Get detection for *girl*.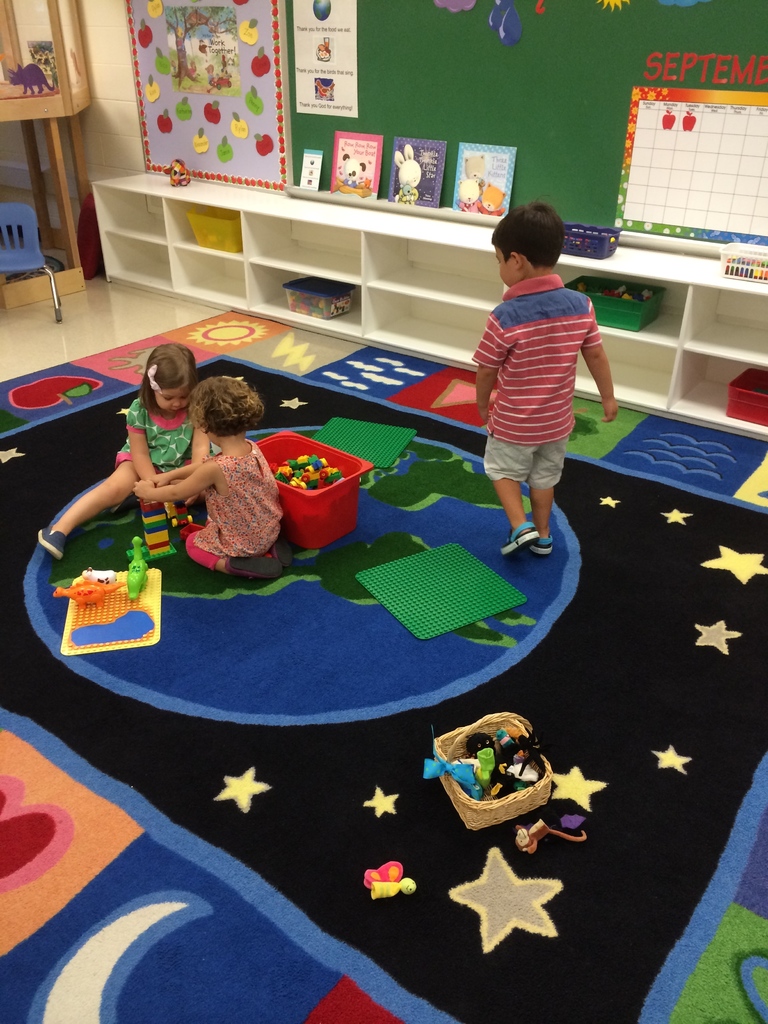
Detection: locate(135, 378, 301, 573).
